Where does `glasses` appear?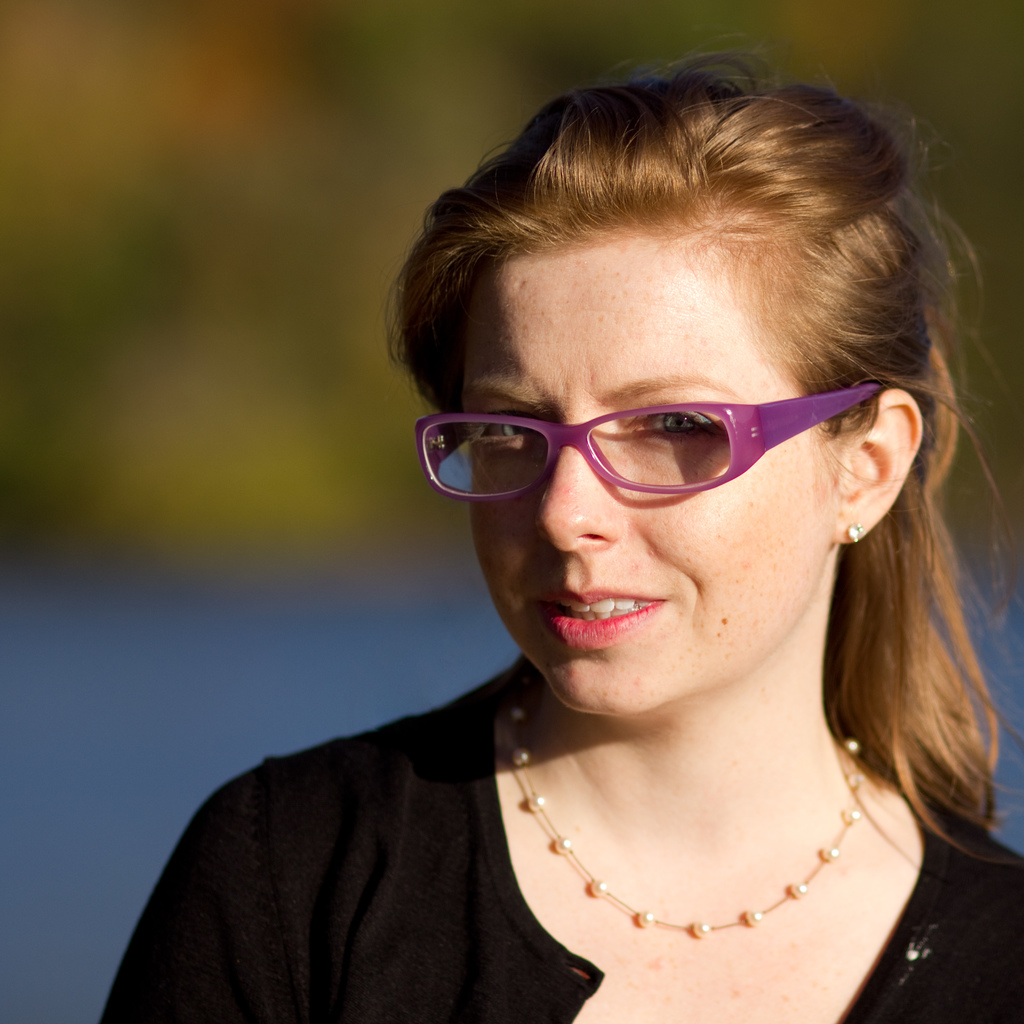
Appears at select_region(396, 388, 895, 490).
